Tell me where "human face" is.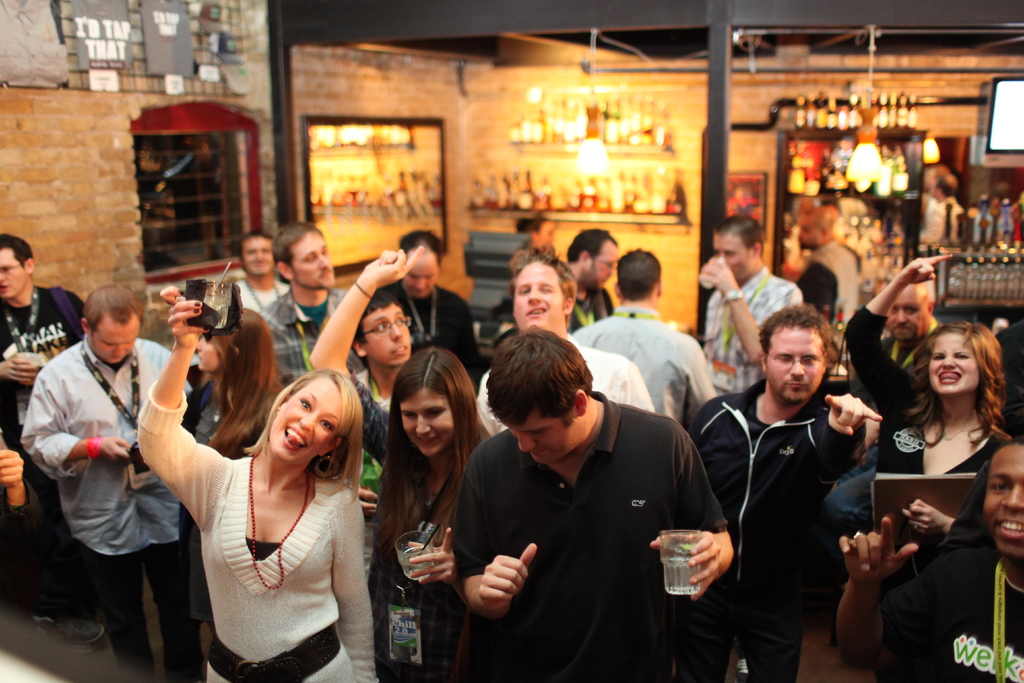
"human face" is at x1=362, y1=304, x2=409, y2=363.
